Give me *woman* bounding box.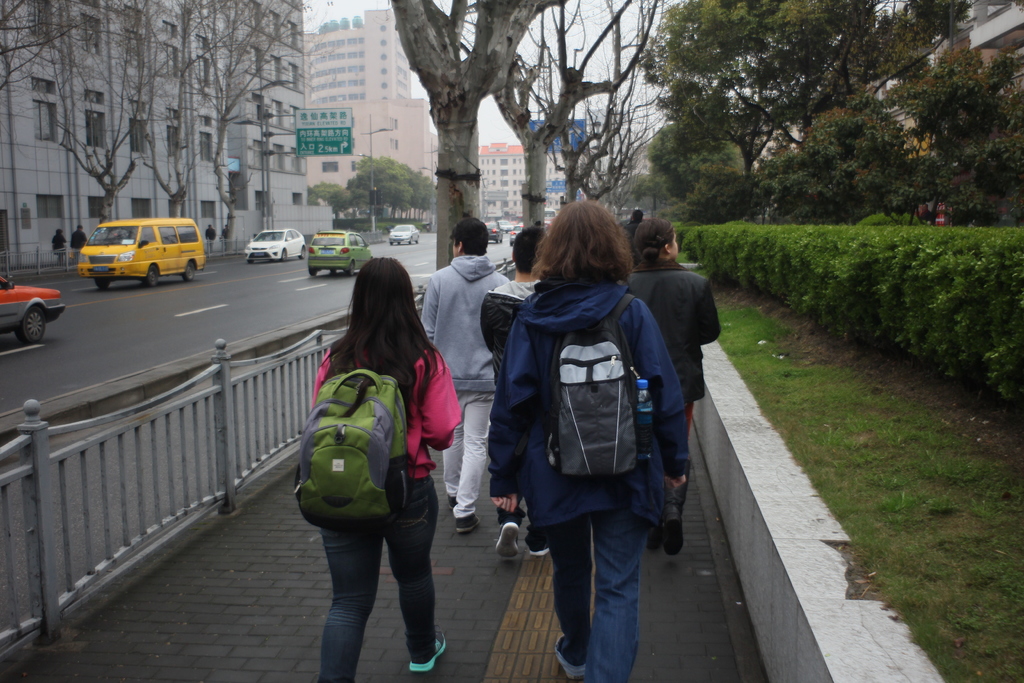
284,249,459,676.
